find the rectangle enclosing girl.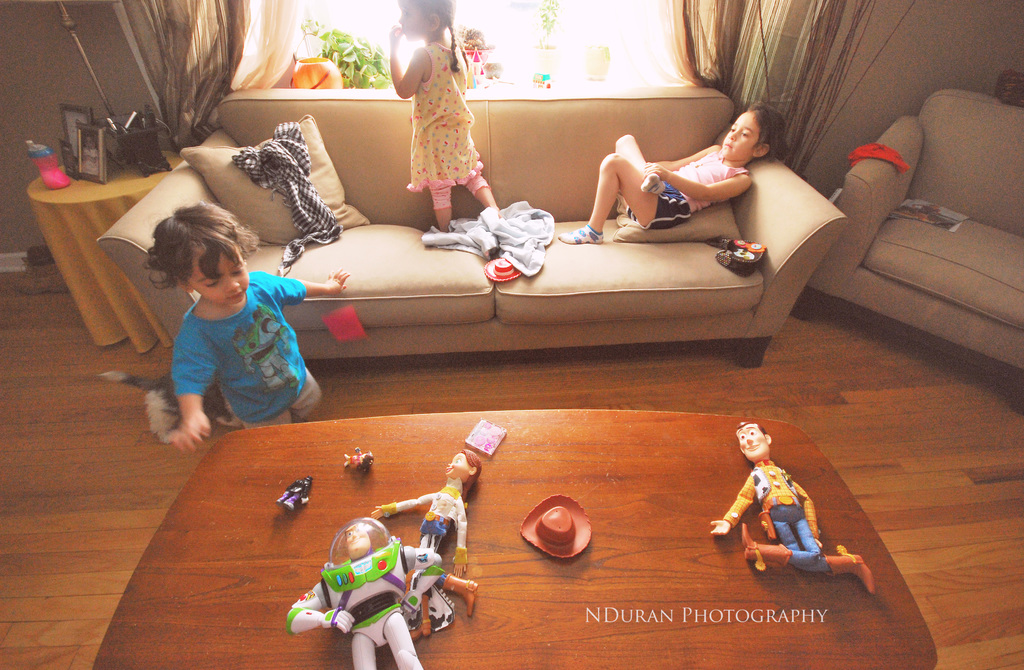
[561,101,793,241].
